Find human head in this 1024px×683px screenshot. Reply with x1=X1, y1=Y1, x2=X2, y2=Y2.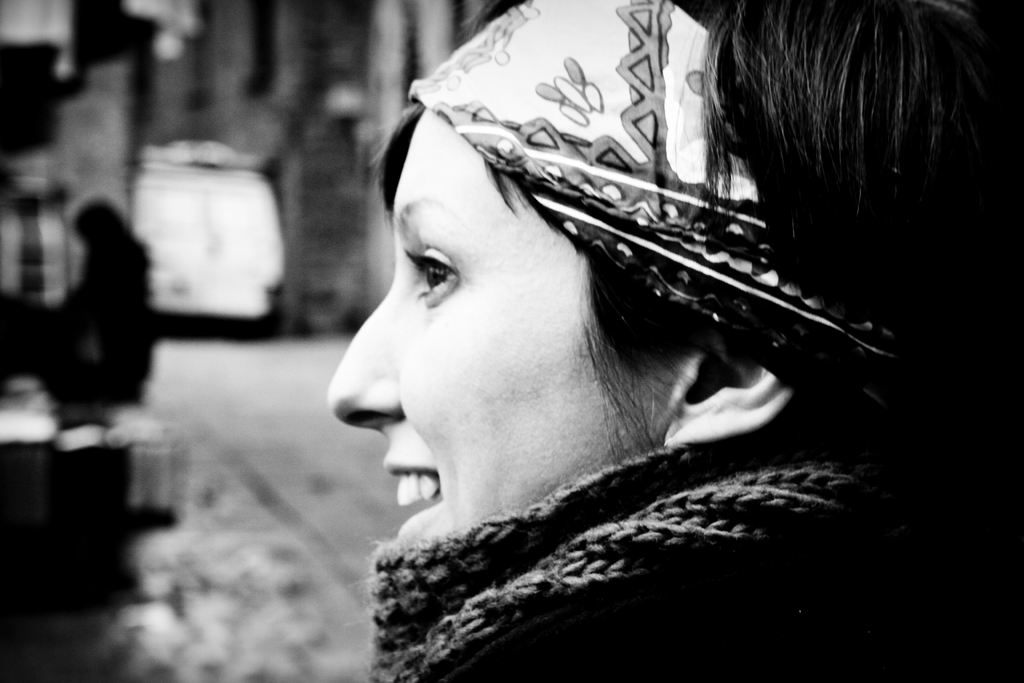
x1=323, y1=0, x2=1022, y2=547.
